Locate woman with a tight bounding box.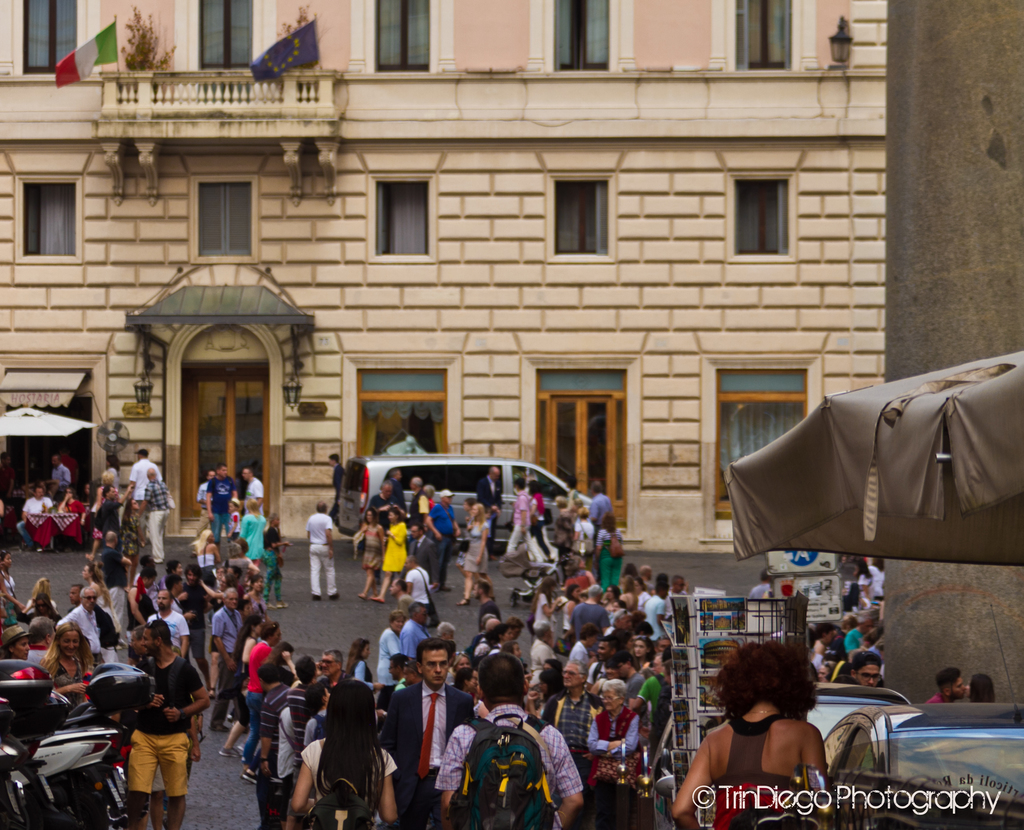
{"left": 590, "top": 680, "right": 647, "bottom": 823}.
